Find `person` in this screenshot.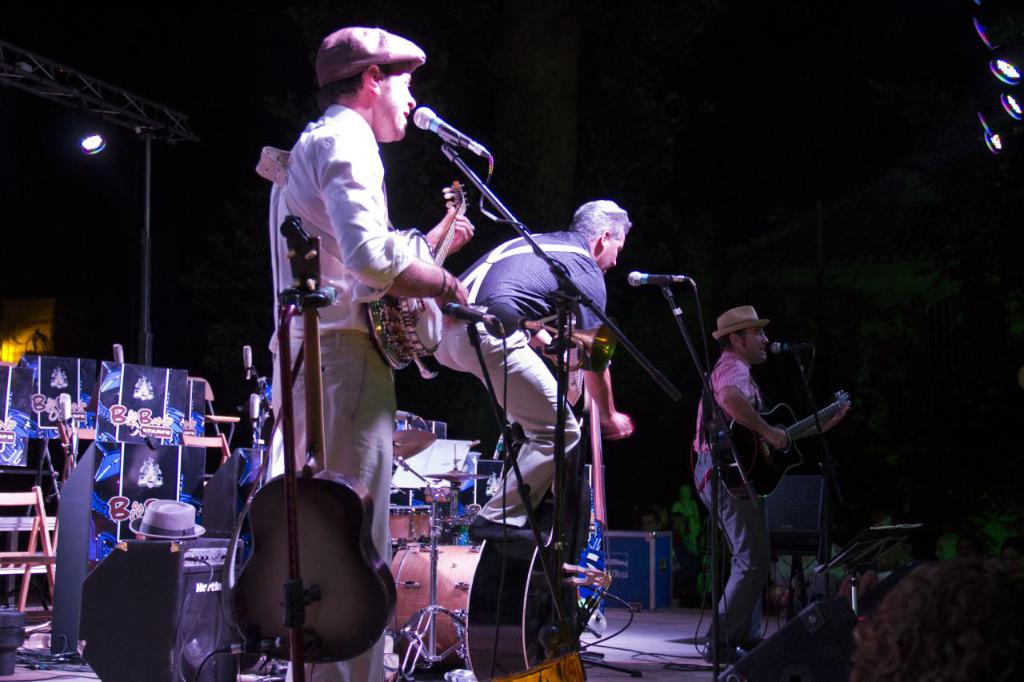
The bounding box for `person` is x1=265 y1=27 x2=470 y2=681.
